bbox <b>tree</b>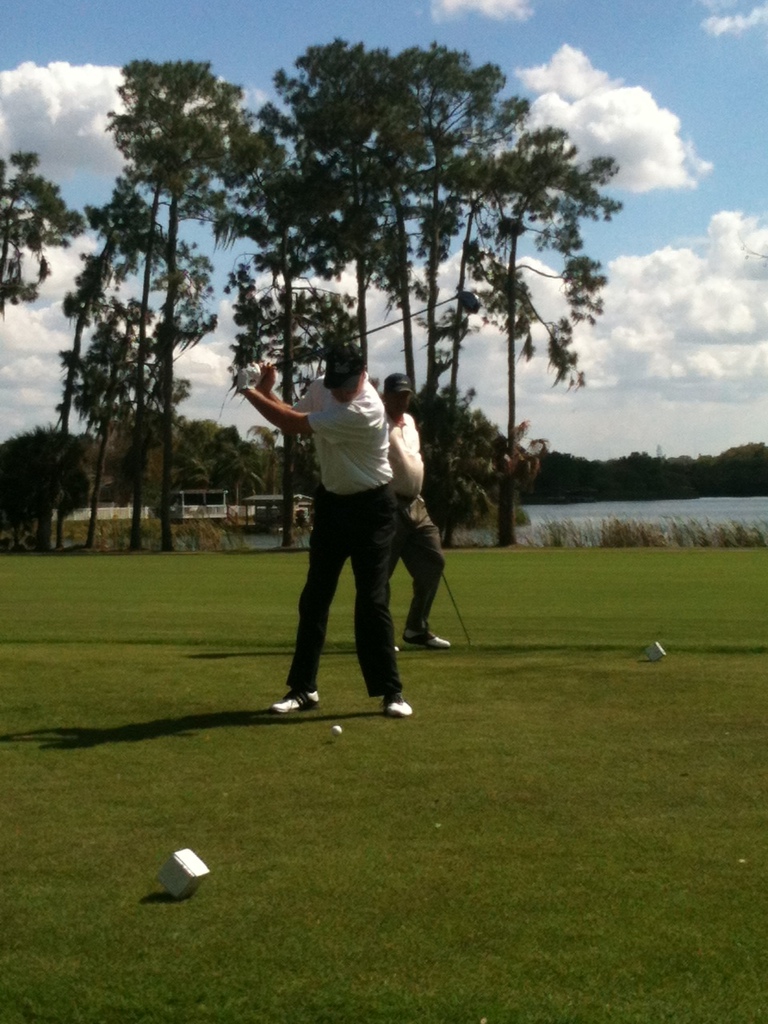
436:108:637:548
